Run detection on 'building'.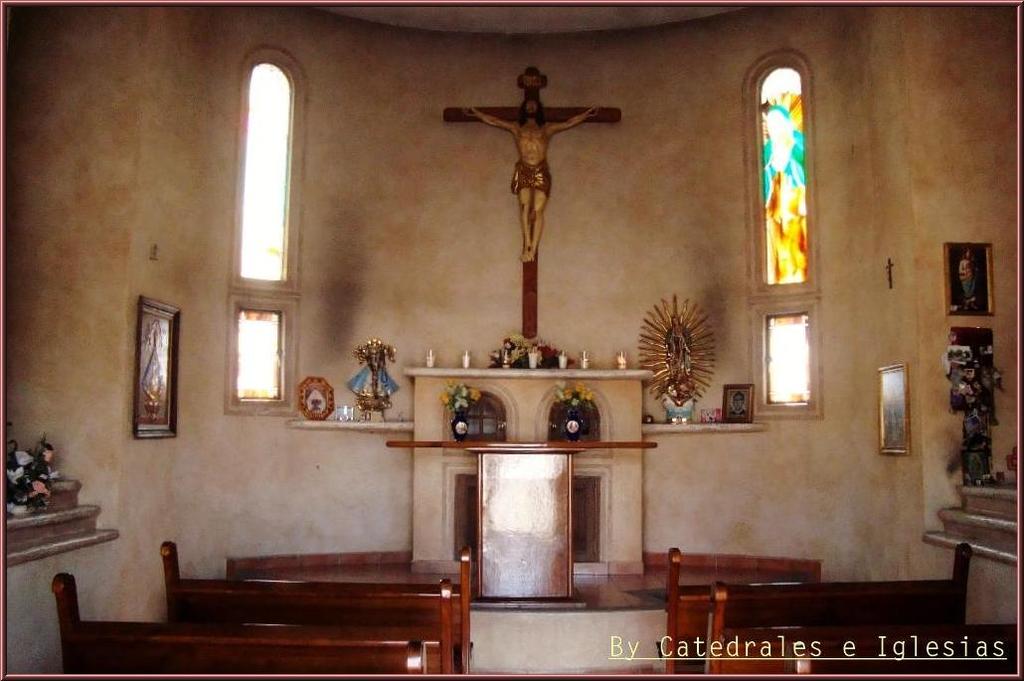
Result: bbox=[0, 0, 1023, 680].
